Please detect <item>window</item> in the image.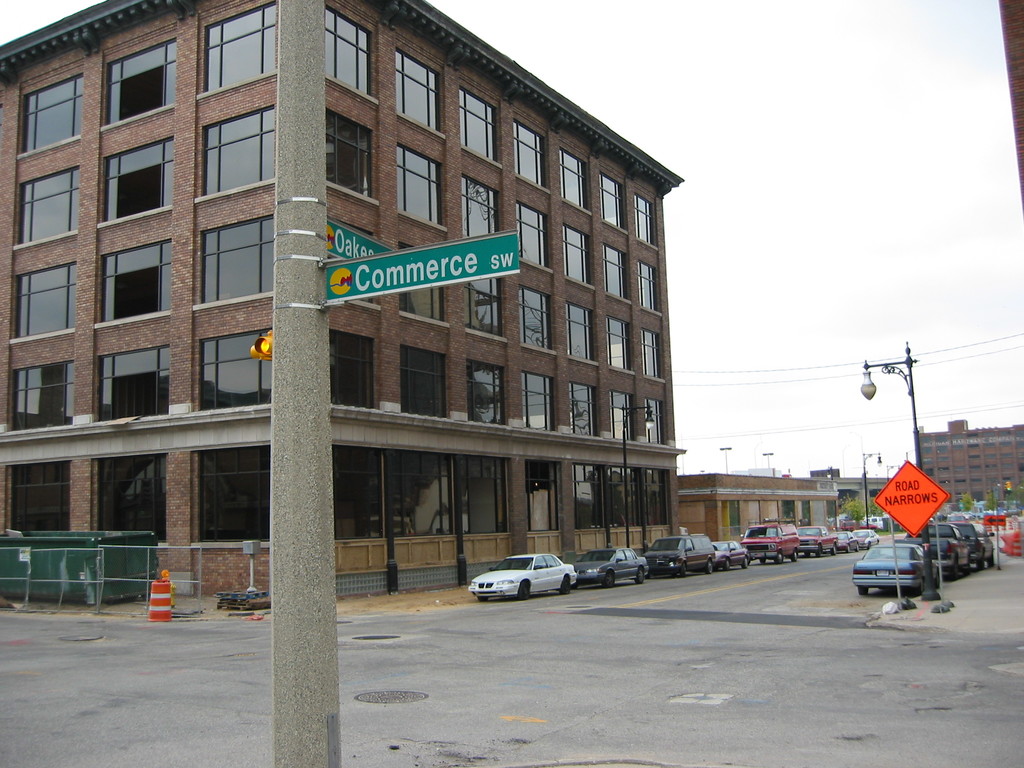
{"x1": 611, "y1": 387, "x2": 630, "y2": 439}.
